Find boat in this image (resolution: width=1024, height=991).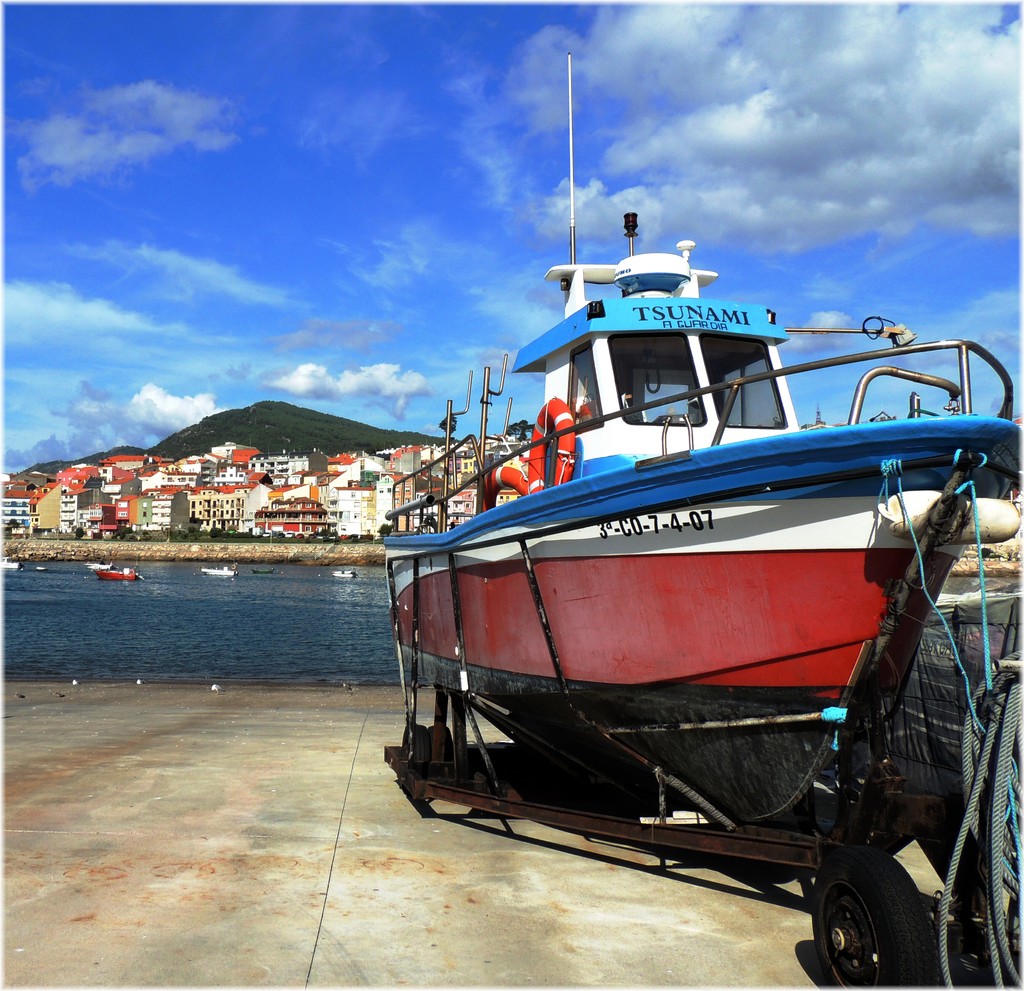
251,567,282,575.
